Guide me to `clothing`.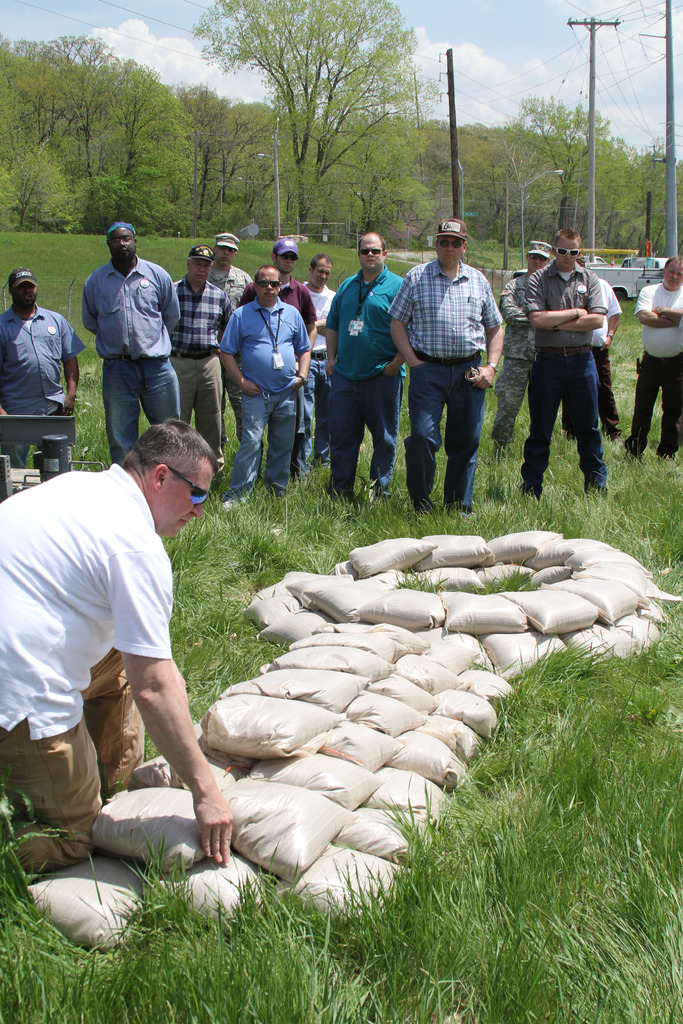
Guidance: bbox(514, 260, 600, 496).
